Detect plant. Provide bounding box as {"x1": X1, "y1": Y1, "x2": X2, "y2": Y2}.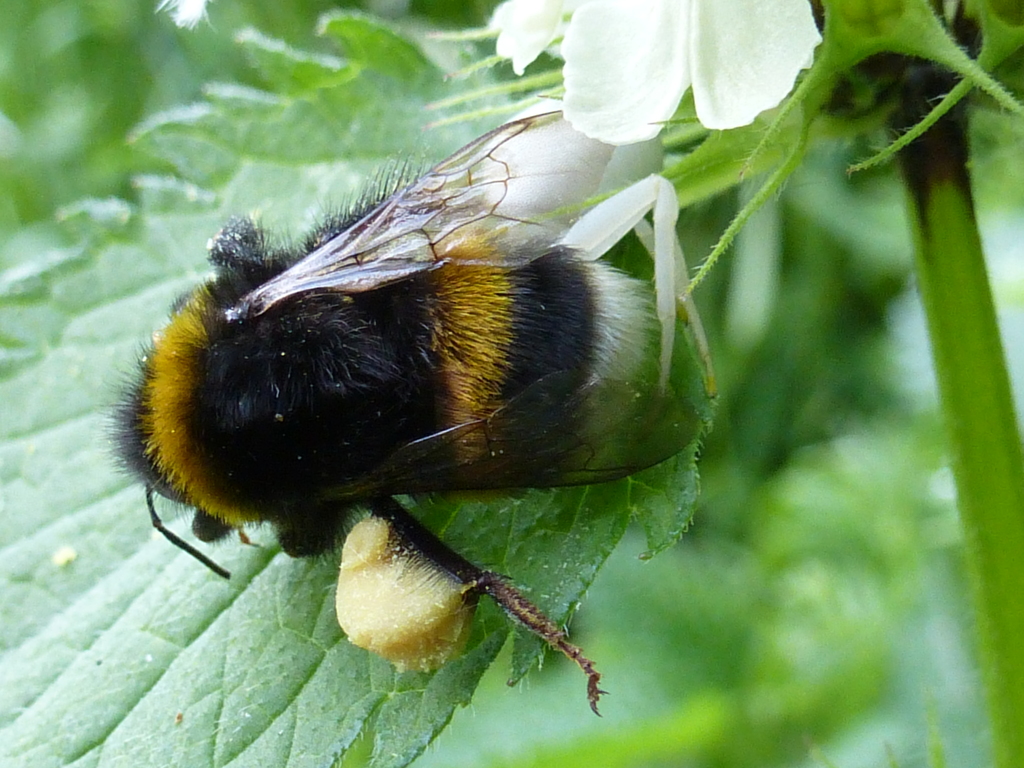
{"x1": 0, "y1": 17, "x2": 910, "y2": 767}.
